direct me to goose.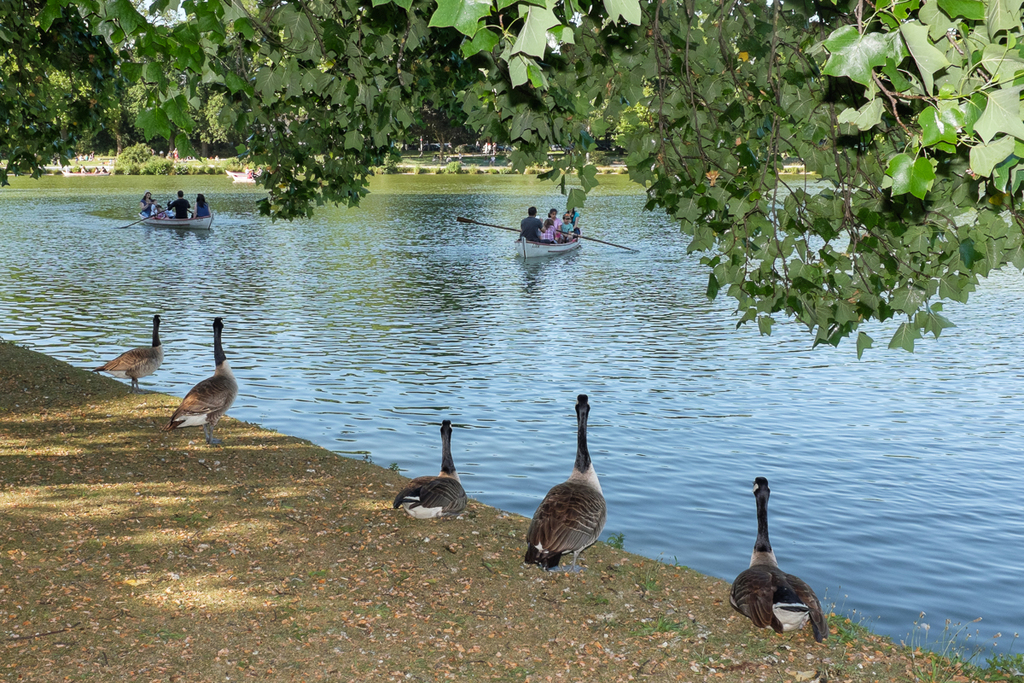
Direction: l=722, t=476, r=834, b=648.
